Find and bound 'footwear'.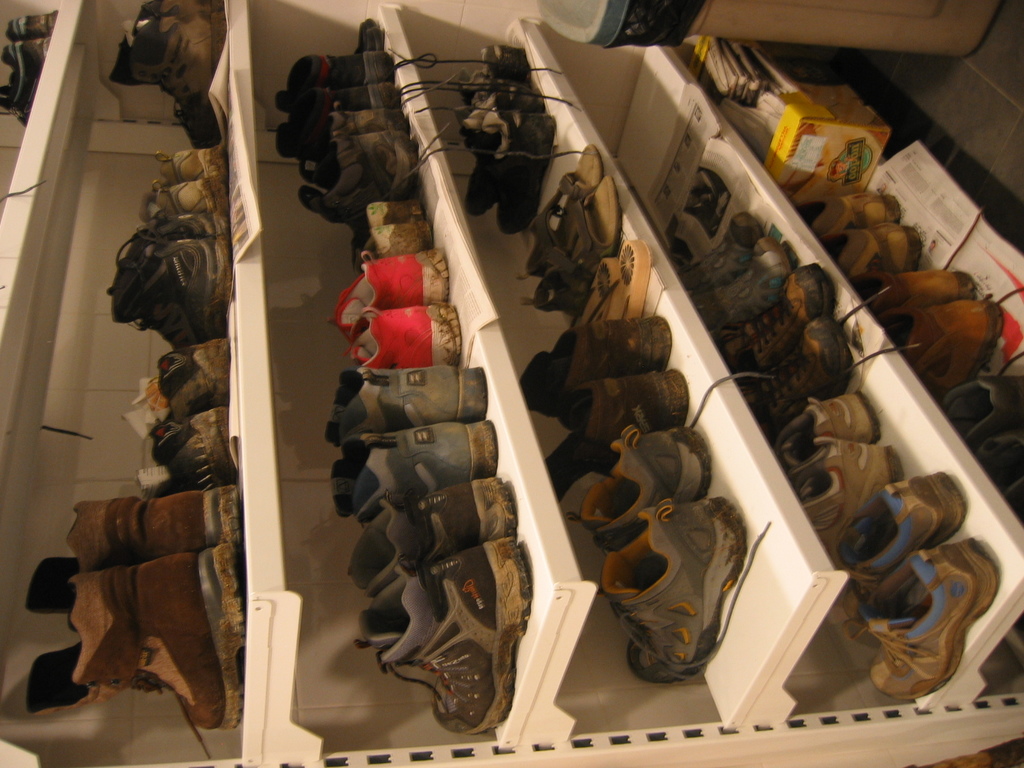
Bound: l=603, t=471, r=764, b=698.
